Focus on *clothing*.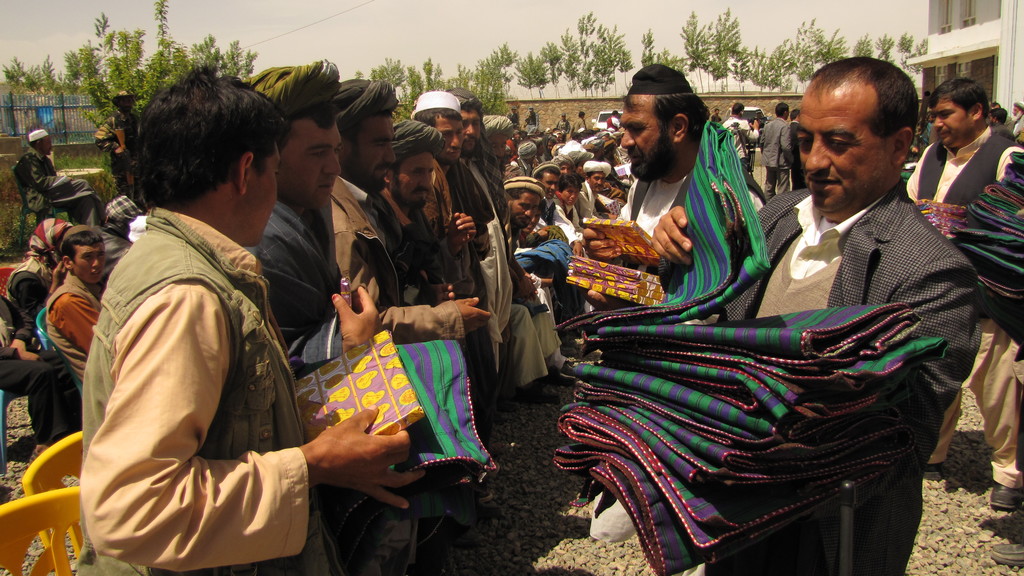
Focused at <region>8, 271, 51, 328</region>.
